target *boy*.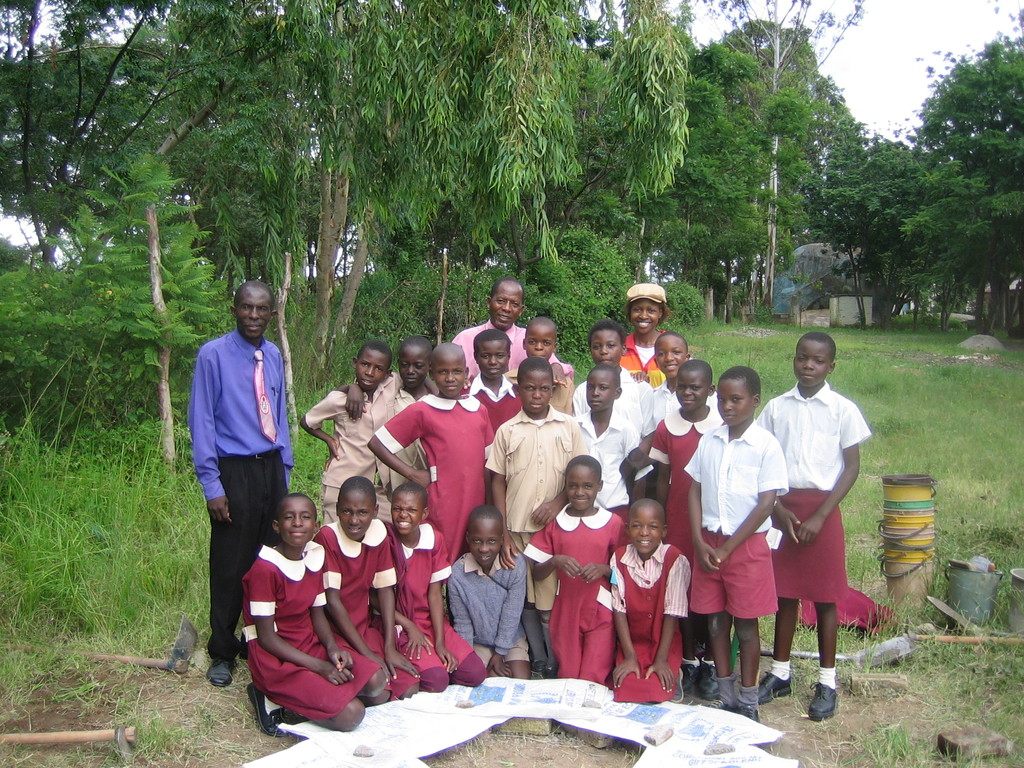
Target region: (449,502,533,675).
